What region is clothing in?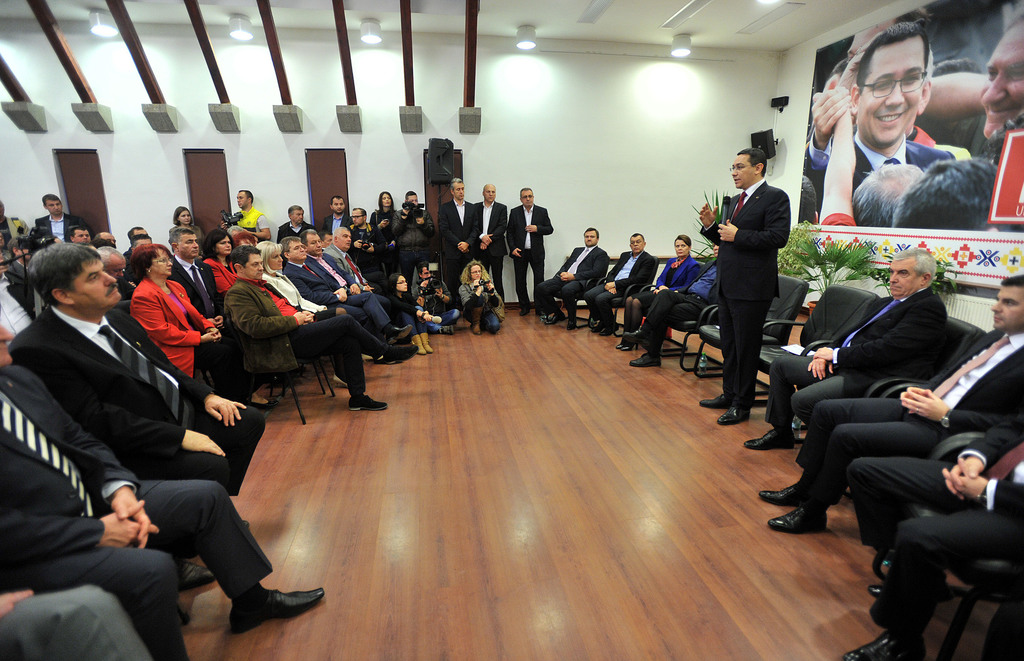
{"left": 840, "top": 406, "right": 1023, "bottom": 640}.
